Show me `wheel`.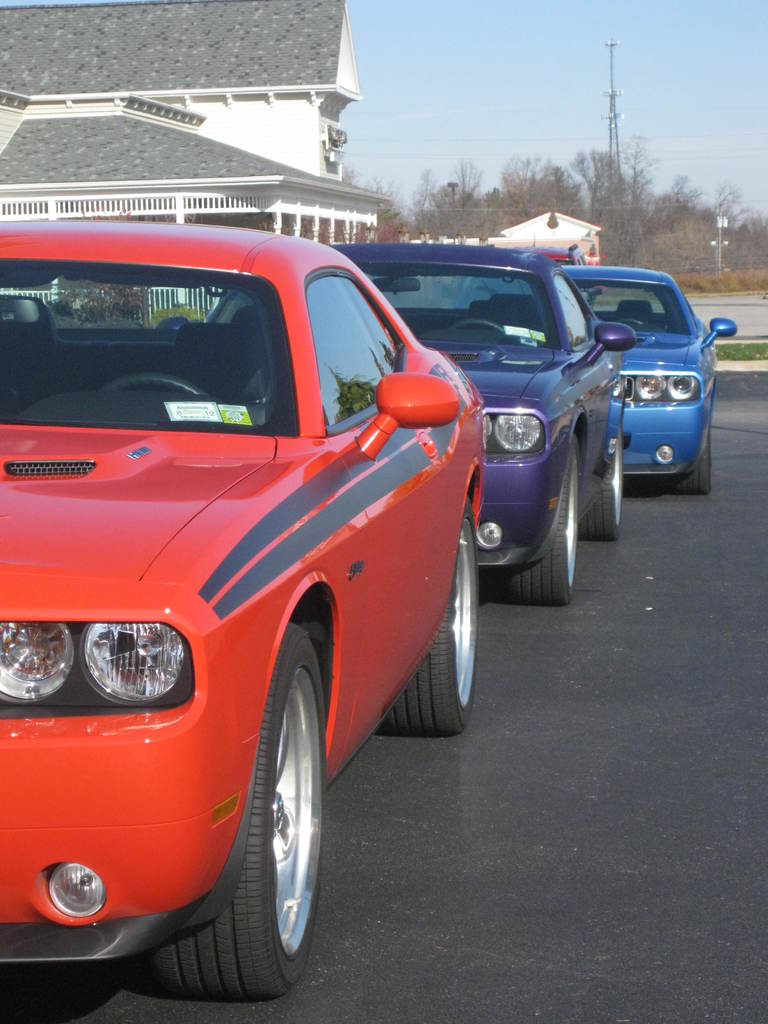
`wheel` is here: <box>499,436,577,604</box>.
